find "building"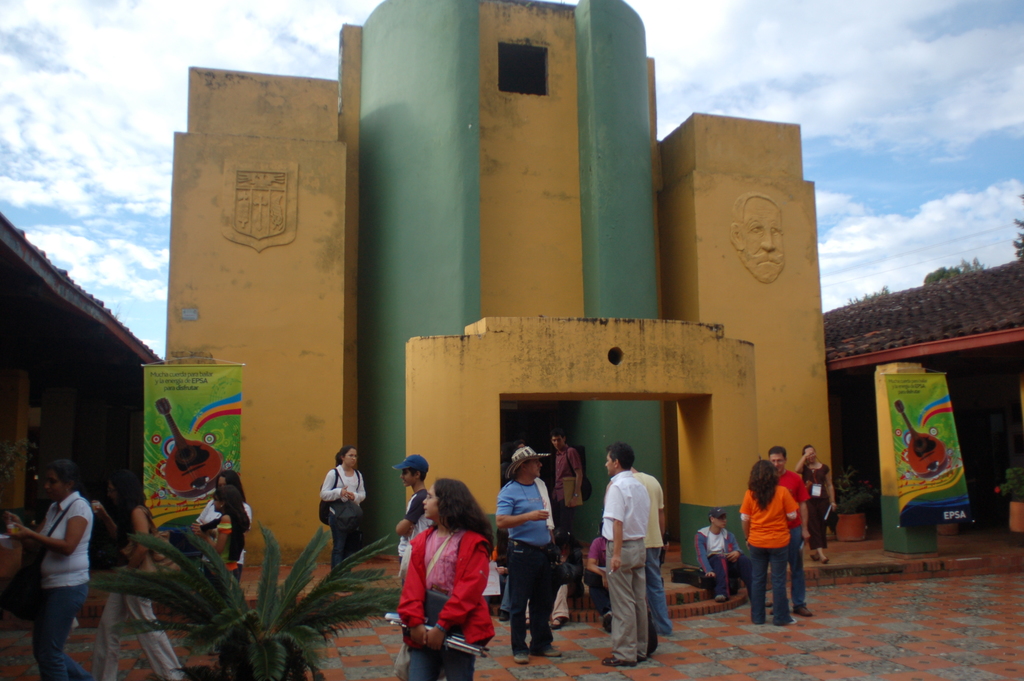
l=170, t=0, r=817, b=565
